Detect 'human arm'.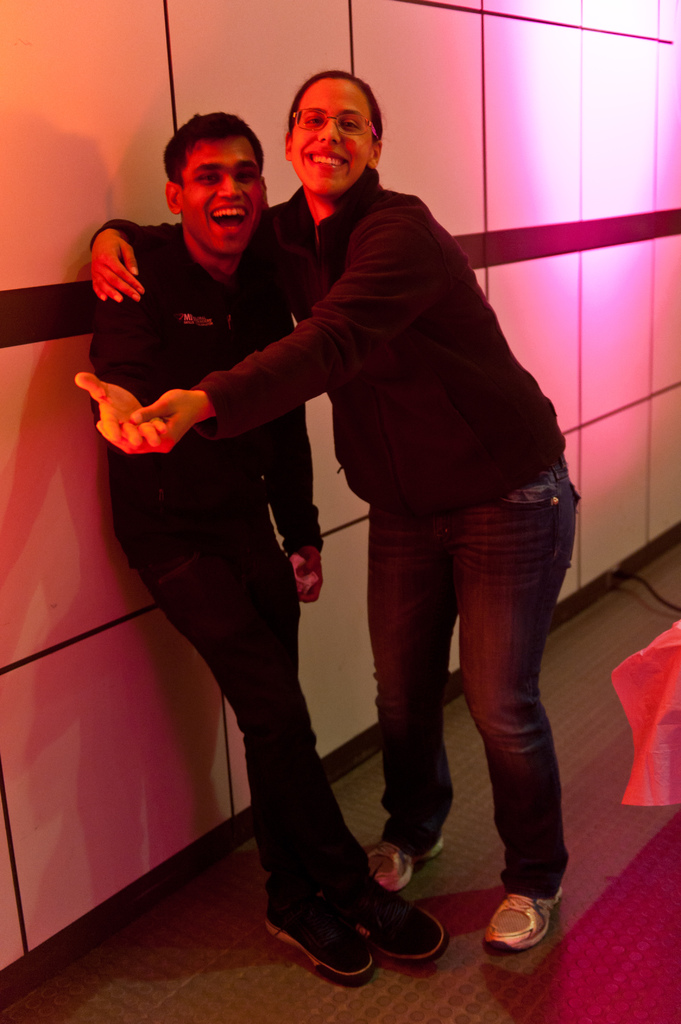
Detected at <bbox>79, 196, 287, 307</bbox>.
